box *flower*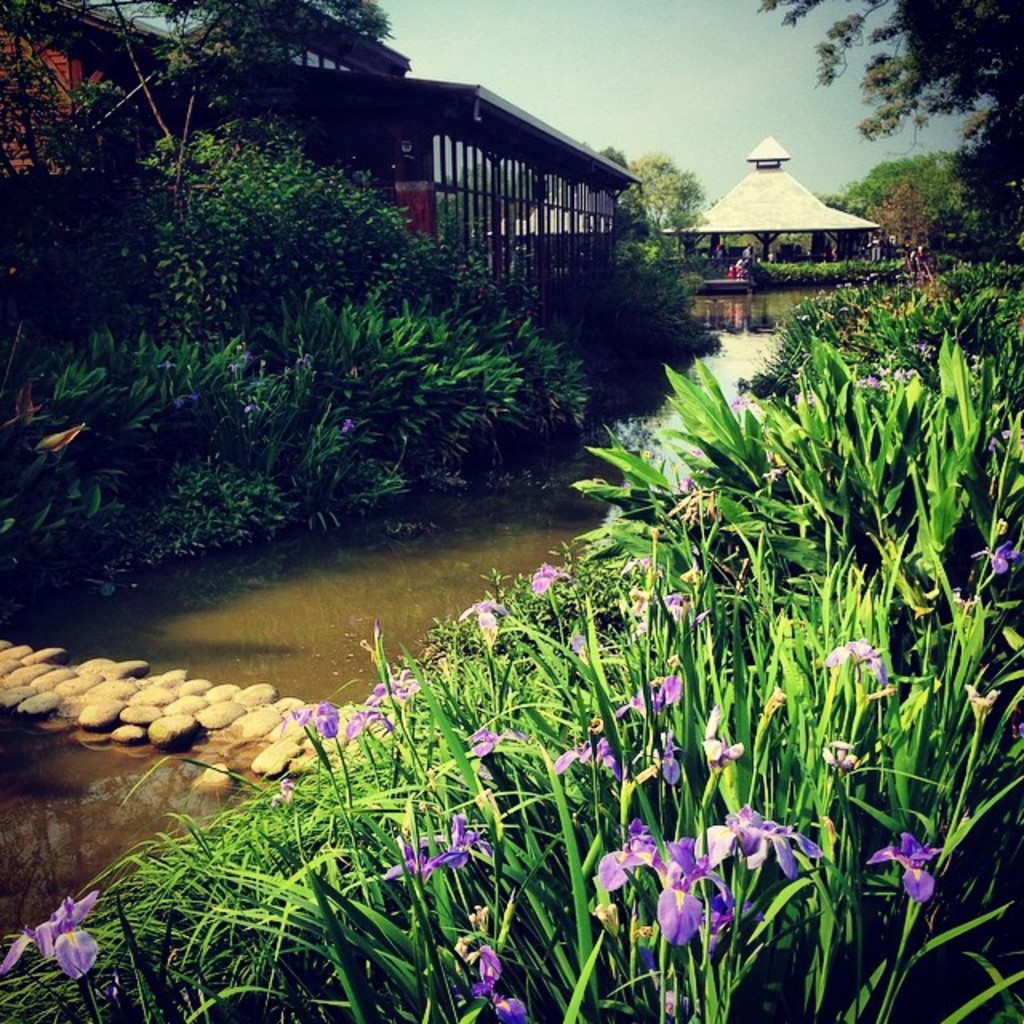
l=461, t=597, r=507, b=632
